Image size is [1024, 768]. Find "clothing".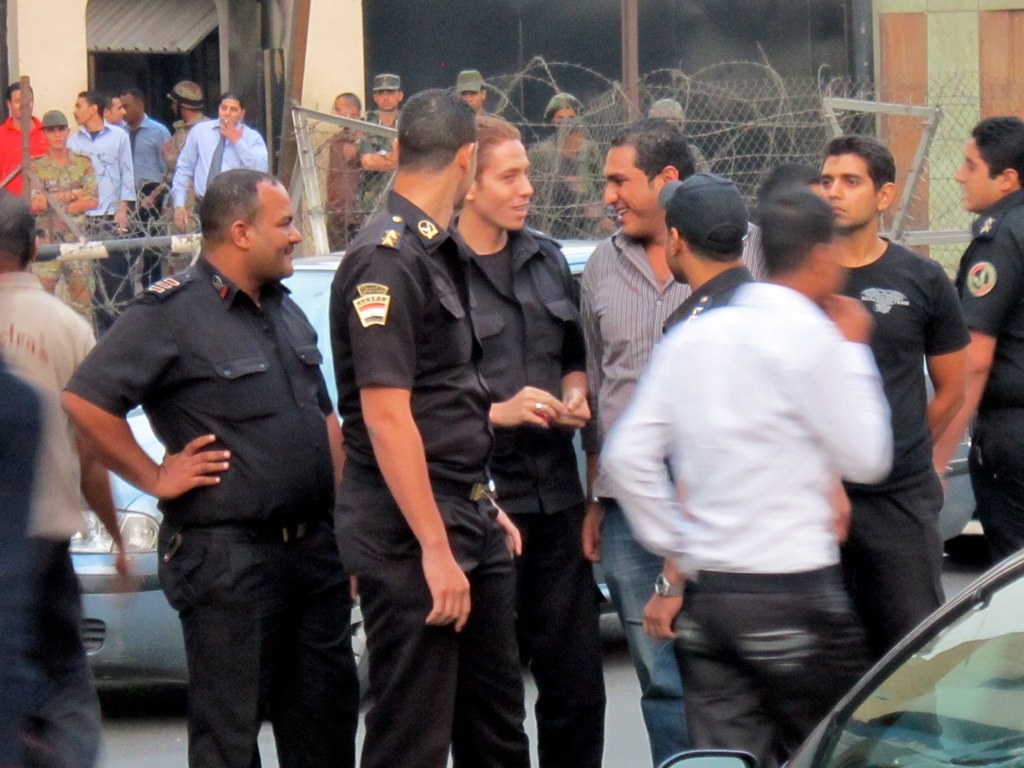
box(839, 230, 972, 668).
